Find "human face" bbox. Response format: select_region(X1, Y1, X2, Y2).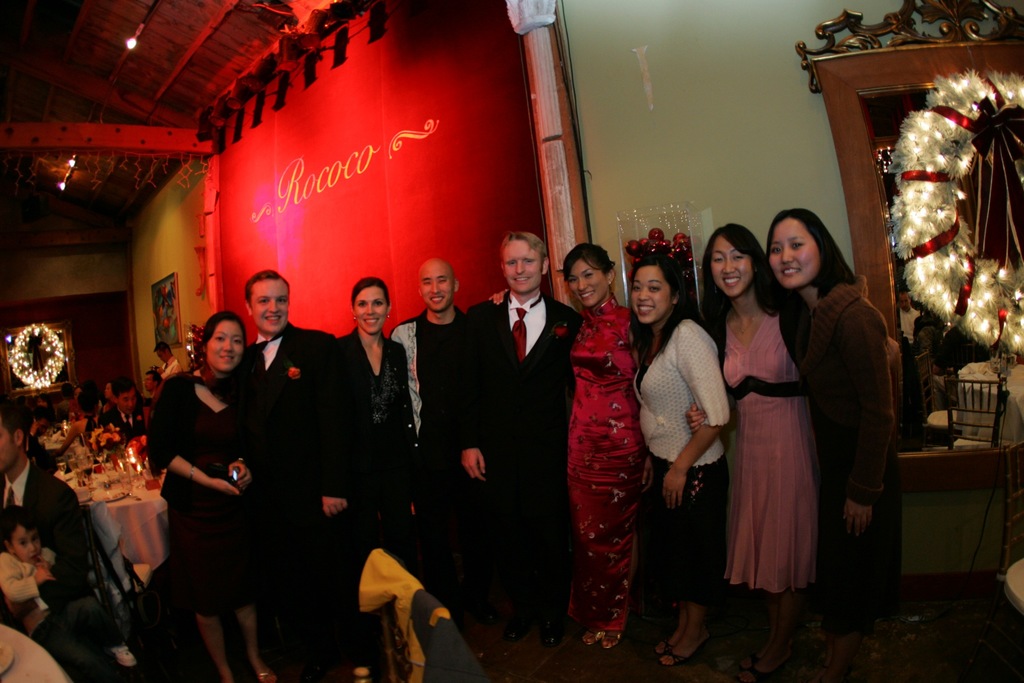
select_region(630, 267, 675, 325).
